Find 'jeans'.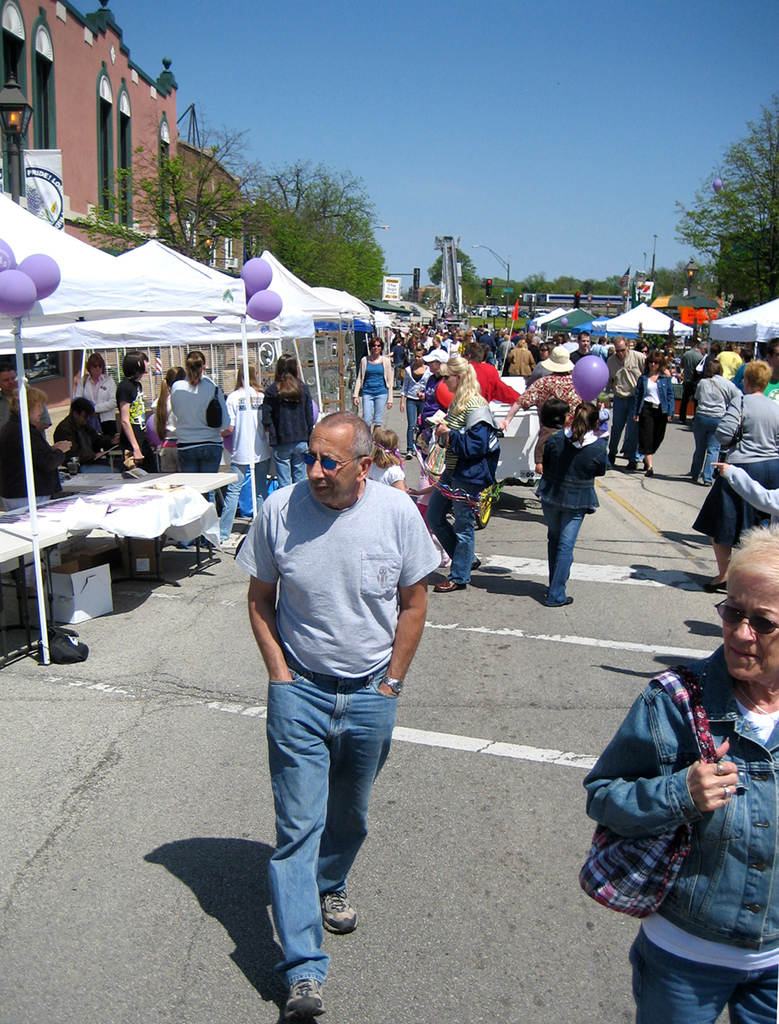
rect(358, 396, 390, 424).
